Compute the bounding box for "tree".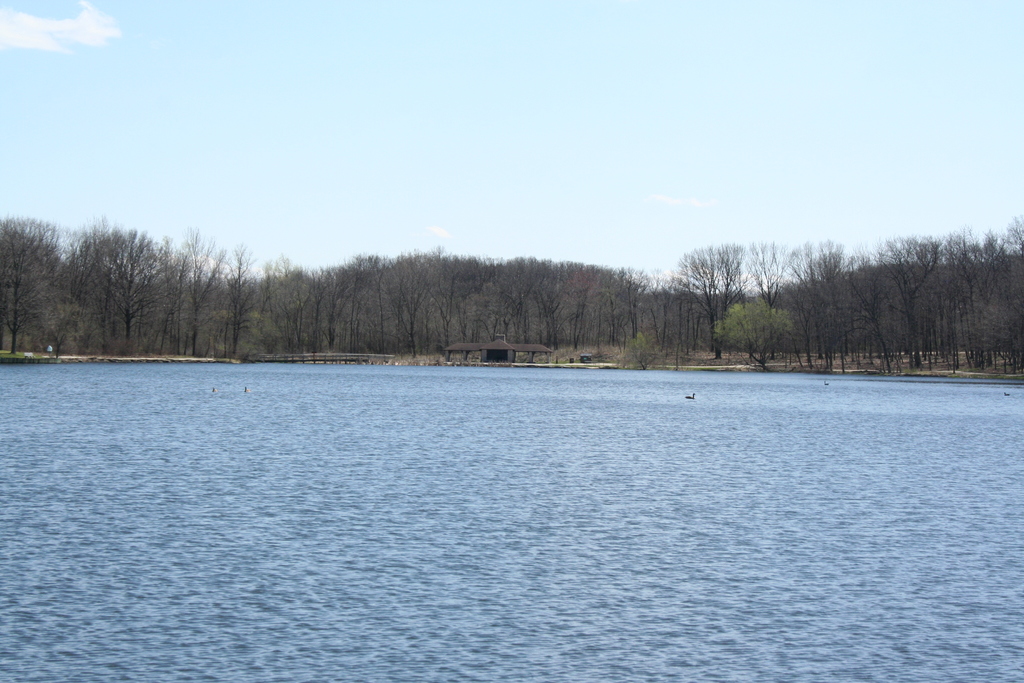
[879, 231, 938, 371].
